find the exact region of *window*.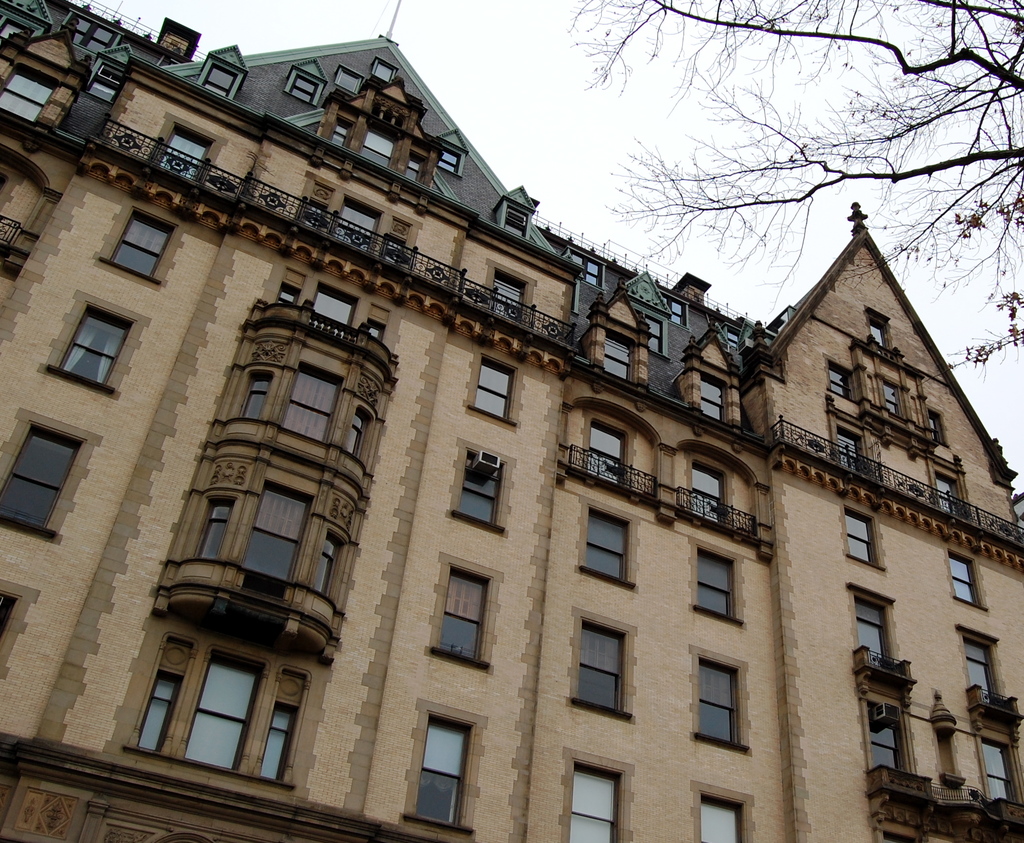
Exact region: {"left": 587, "top": 421, "right": 625, "bottom": 485}.
